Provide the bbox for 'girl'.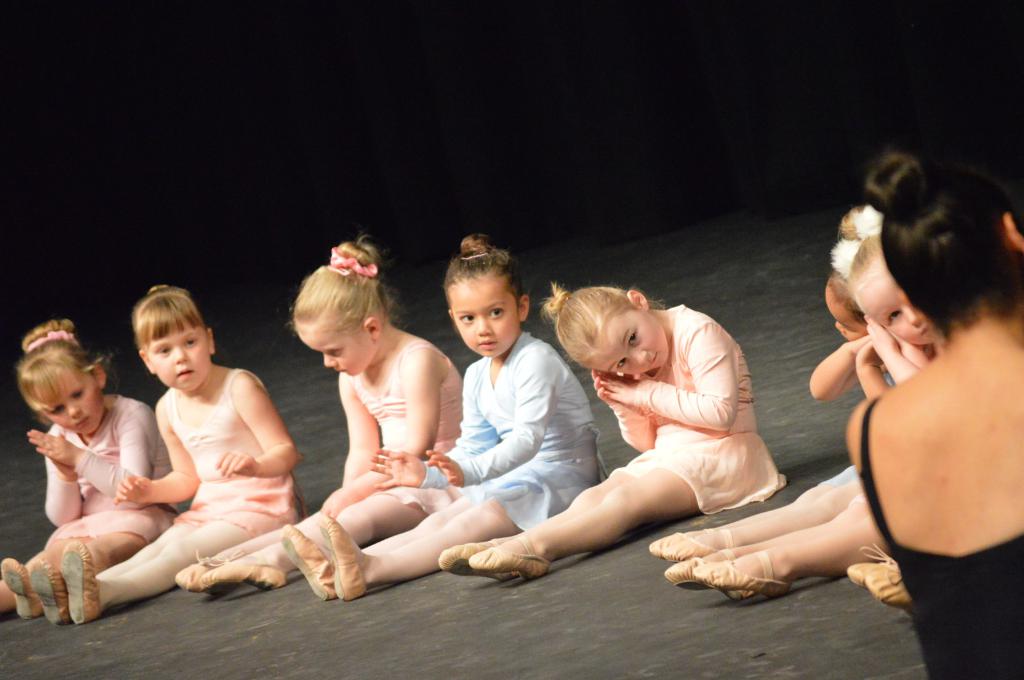
pyautogui.locateOnScreen(279, 231, 590, 603).
